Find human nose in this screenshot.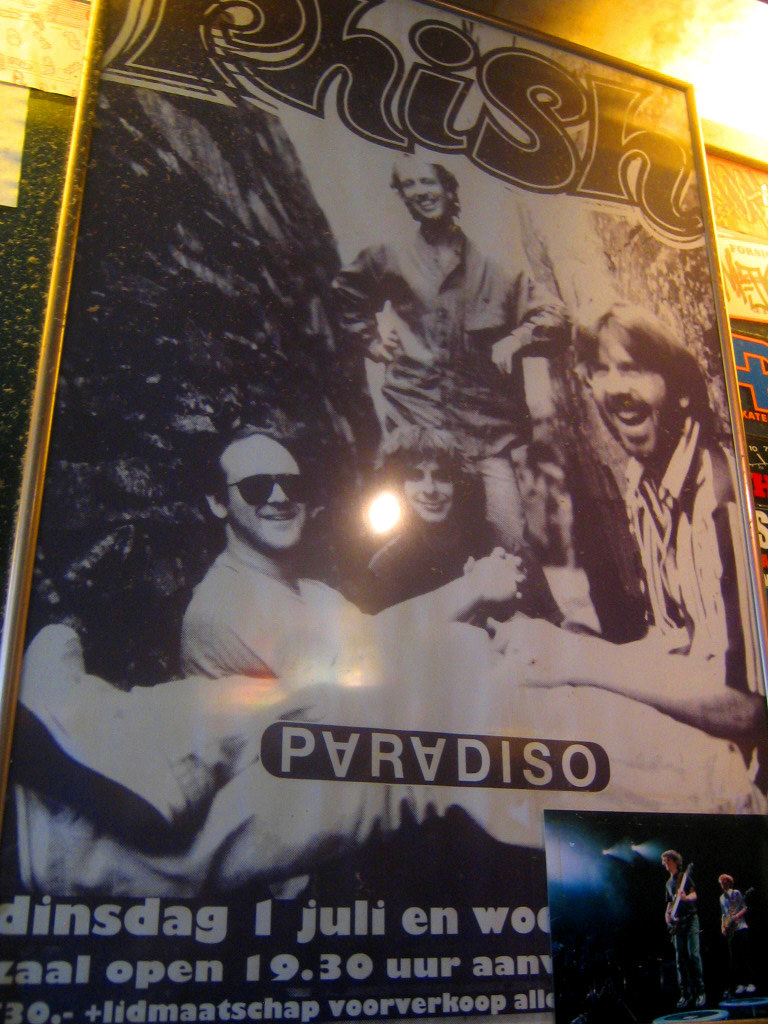
The bounding box for human nose is 597, 361, 631, 401.
